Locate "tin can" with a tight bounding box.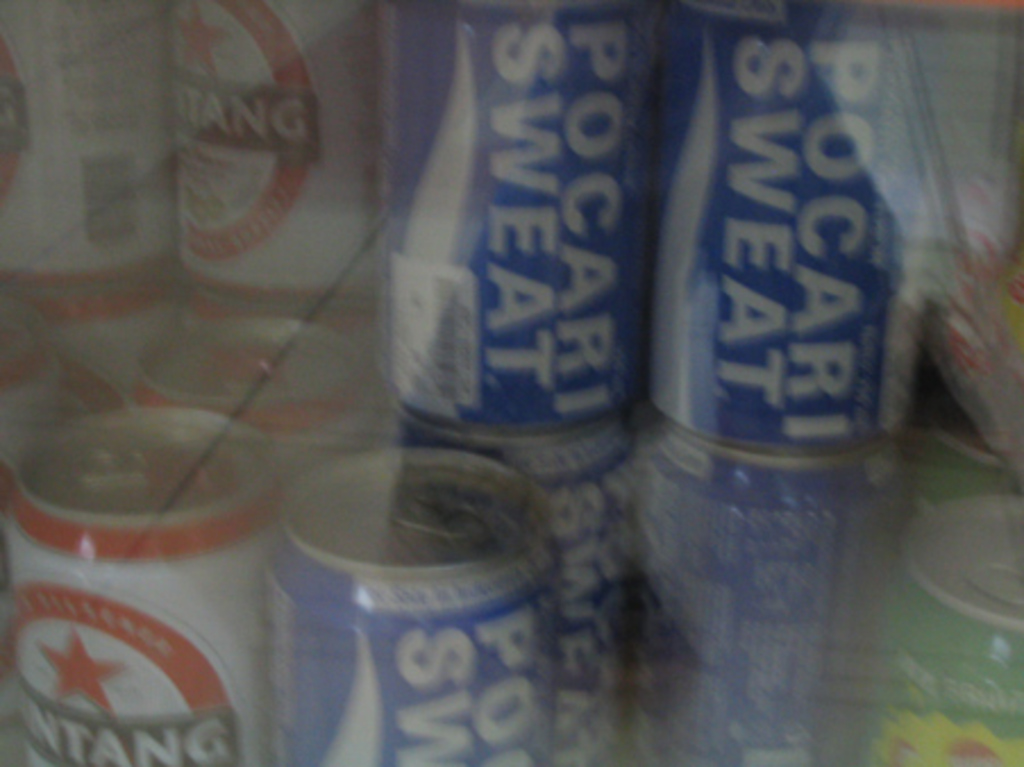
<box>266,440,556,765</box>.
